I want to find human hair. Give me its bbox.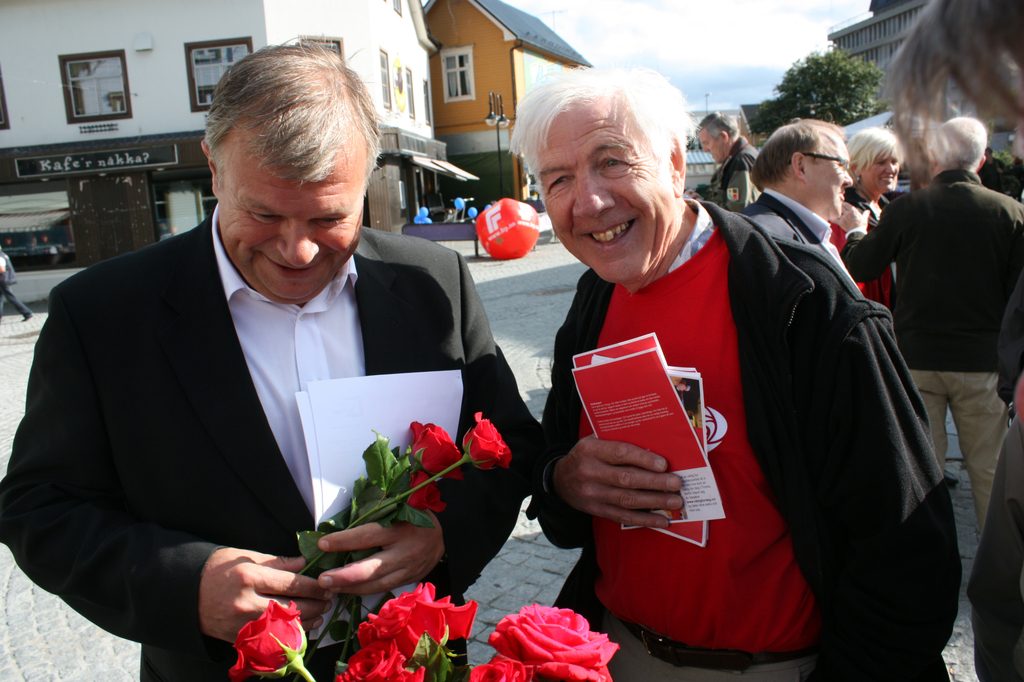
(x1=746, y1=118, x2=842, y2=194).
